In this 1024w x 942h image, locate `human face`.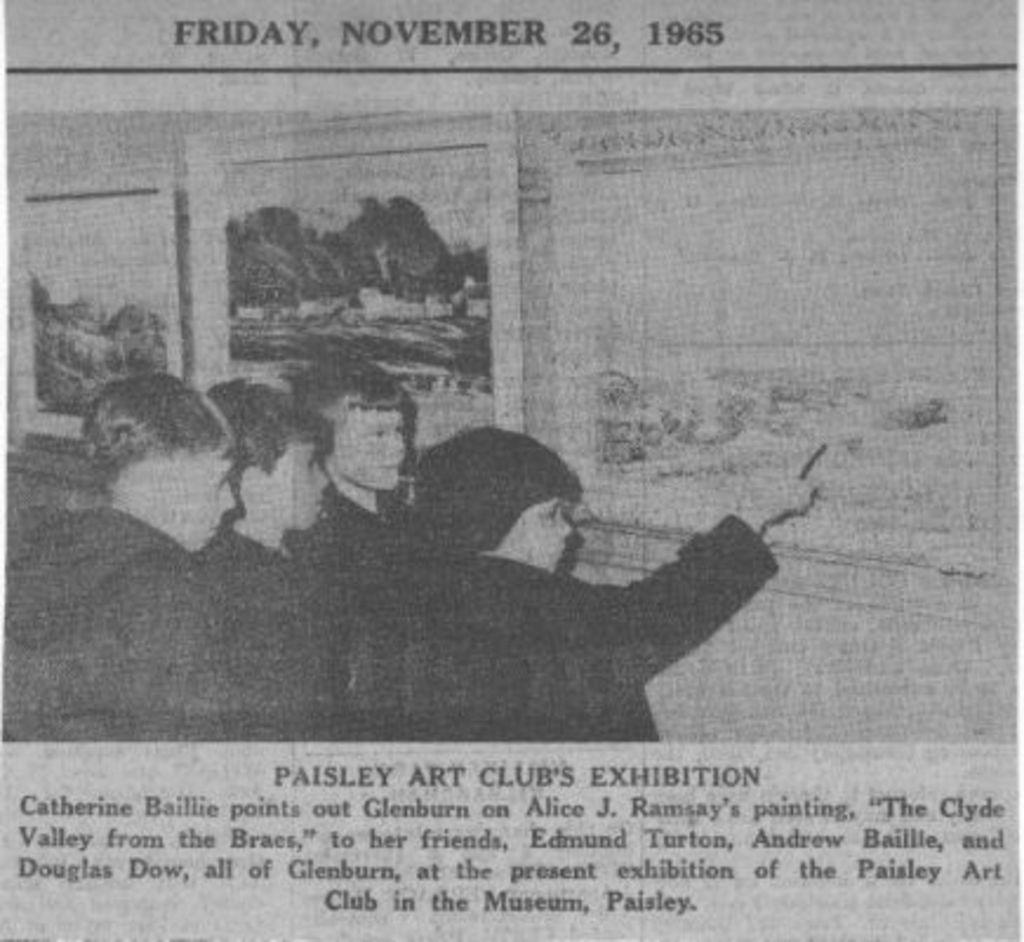
Bounding box: <bbox>516, 490, 570, 568</bbox>.
